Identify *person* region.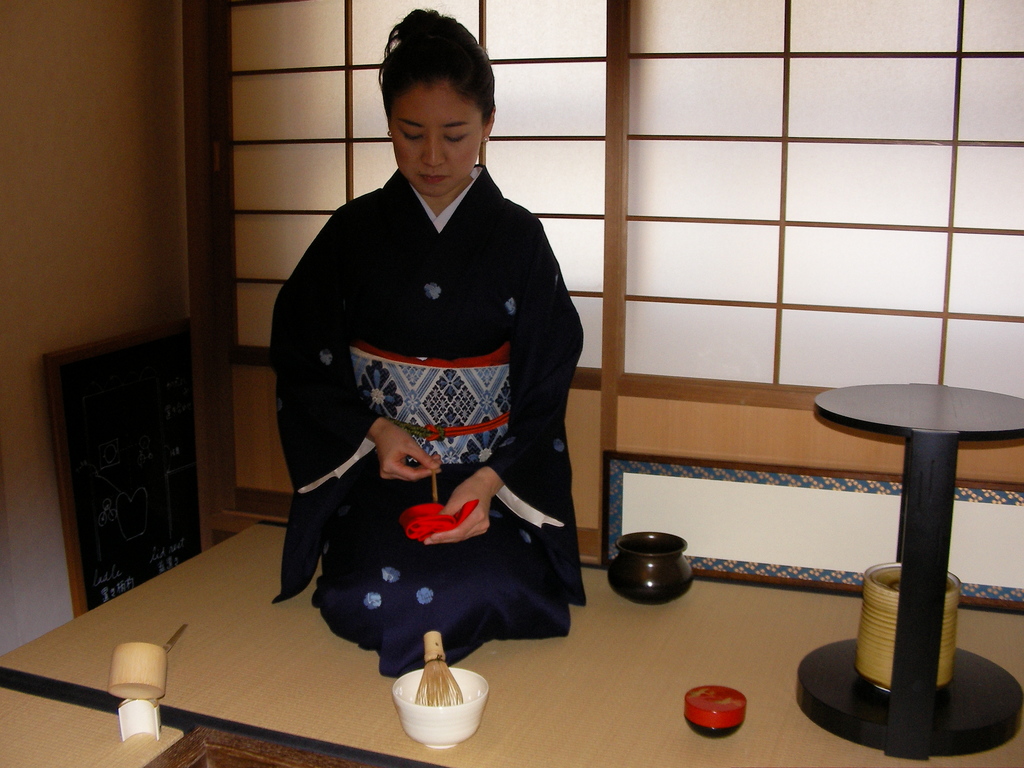
Region: [263,13,597,717].
